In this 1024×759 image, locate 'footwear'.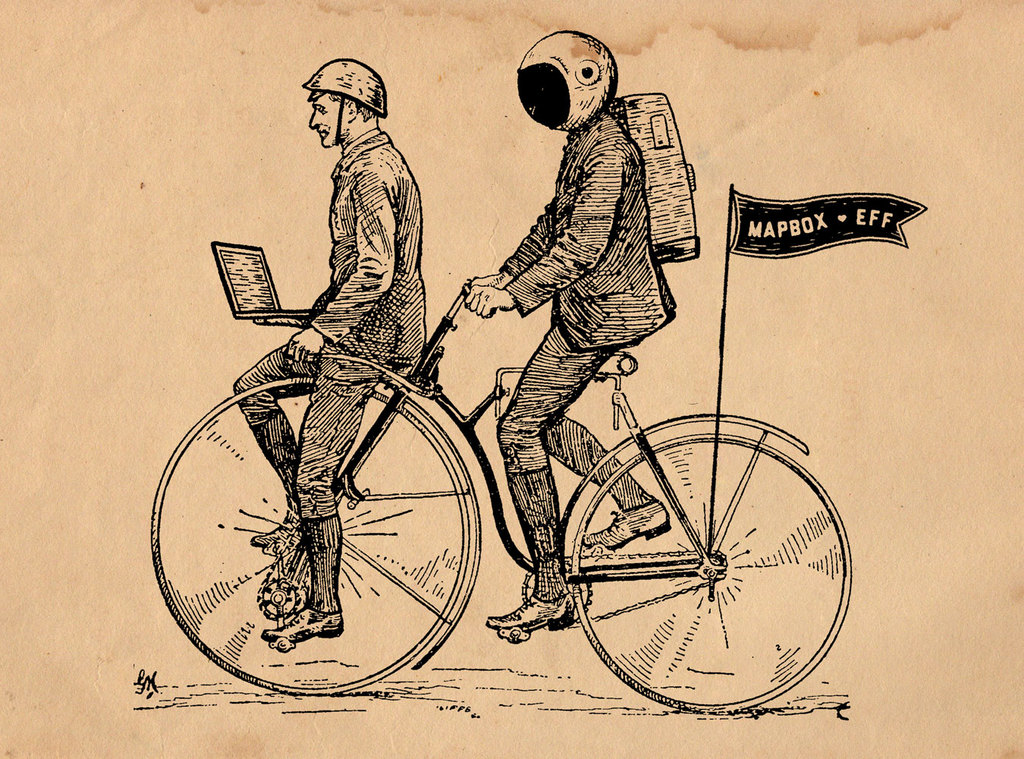
Bounding box: [239,514,303,544].
